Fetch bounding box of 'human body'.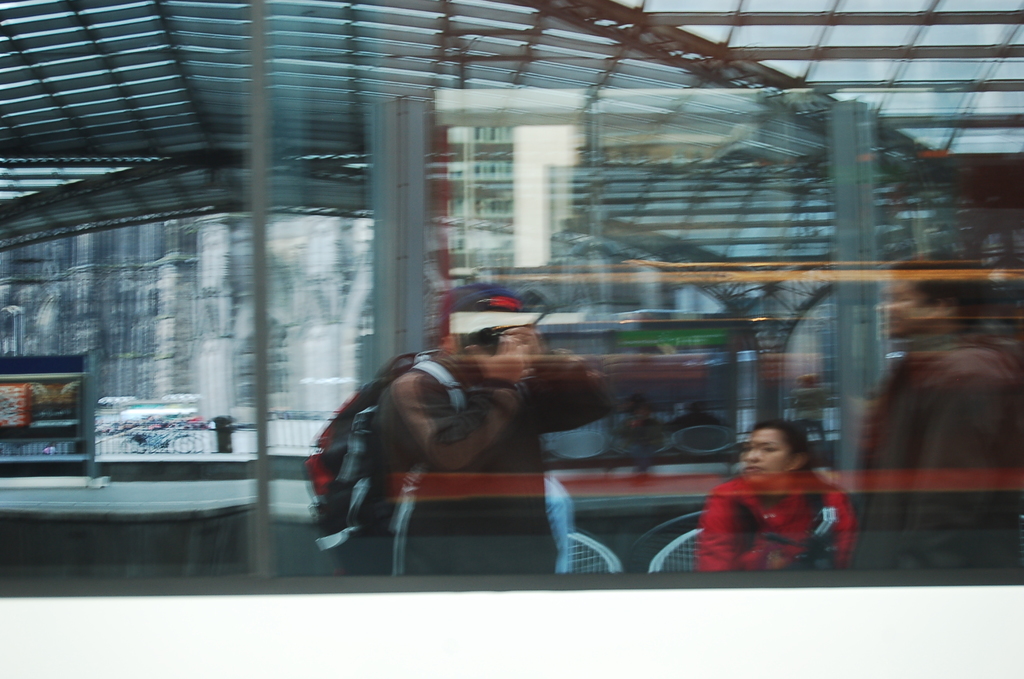
Bbox: x1=299, y1=344, x2=621, y2=577.
